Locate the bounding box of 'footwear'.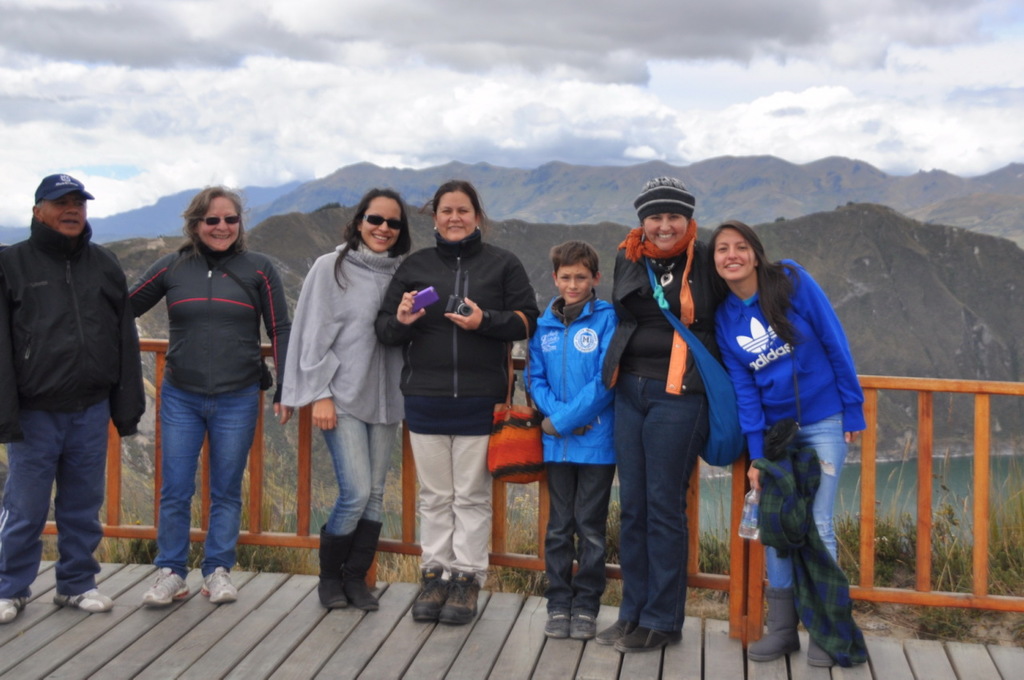
Bounding box: rect(413, 568, 451, 619).
